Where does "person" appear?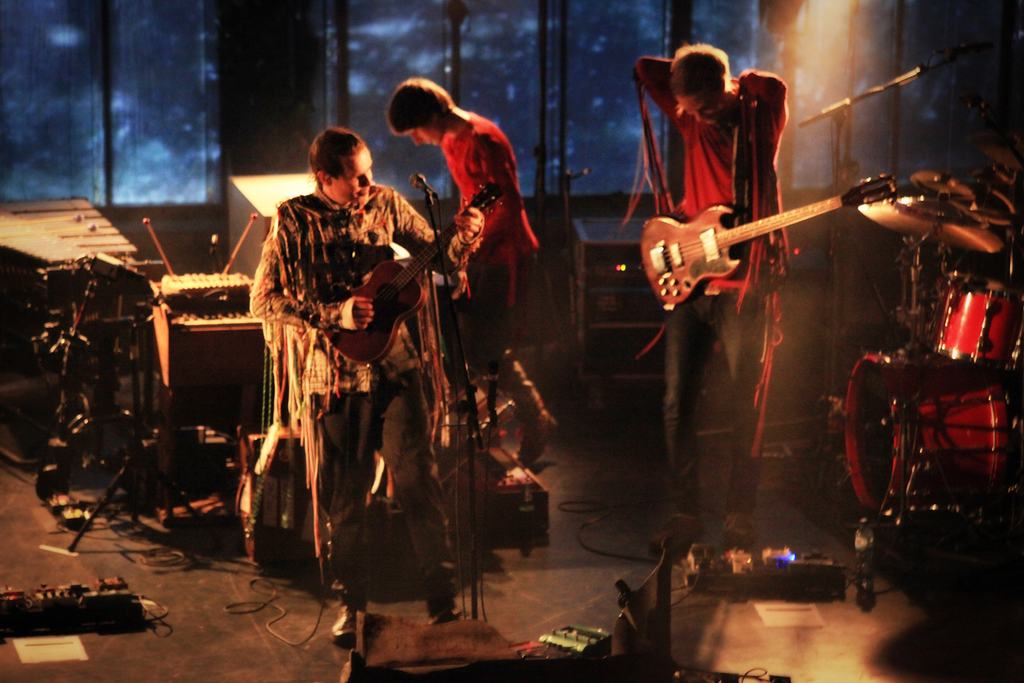
Appears at {"left": 634, "top": 41, "right": 785, "bottom": 559}.
